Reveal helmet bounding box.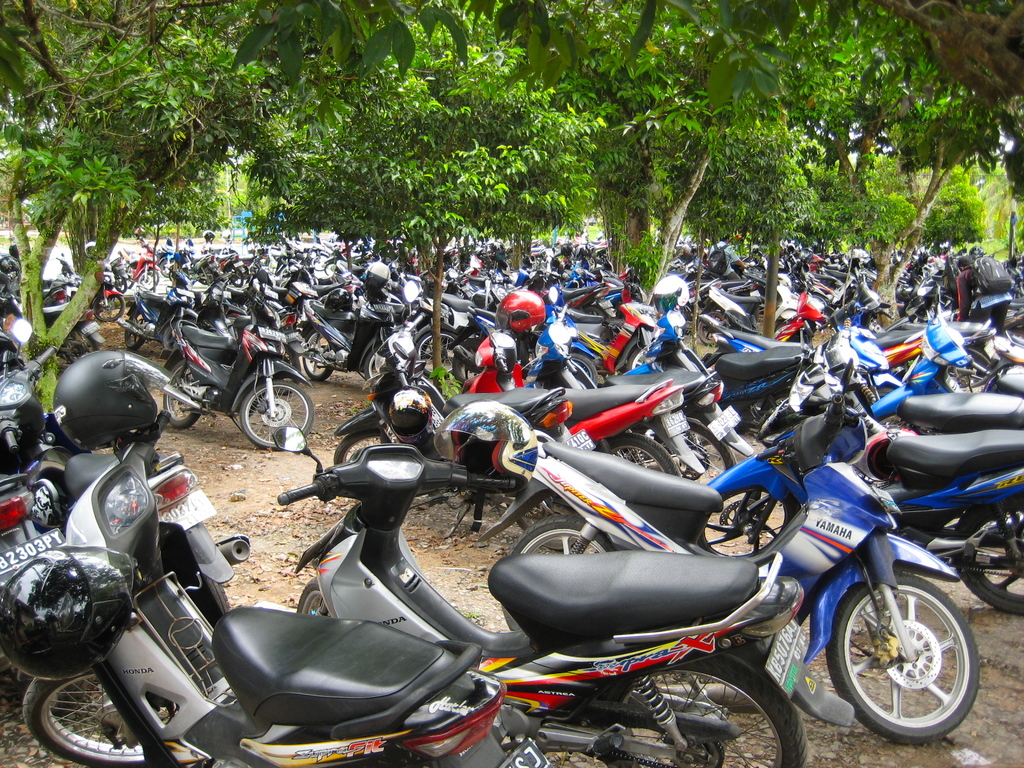
Revealed: [204,228,224,245].
